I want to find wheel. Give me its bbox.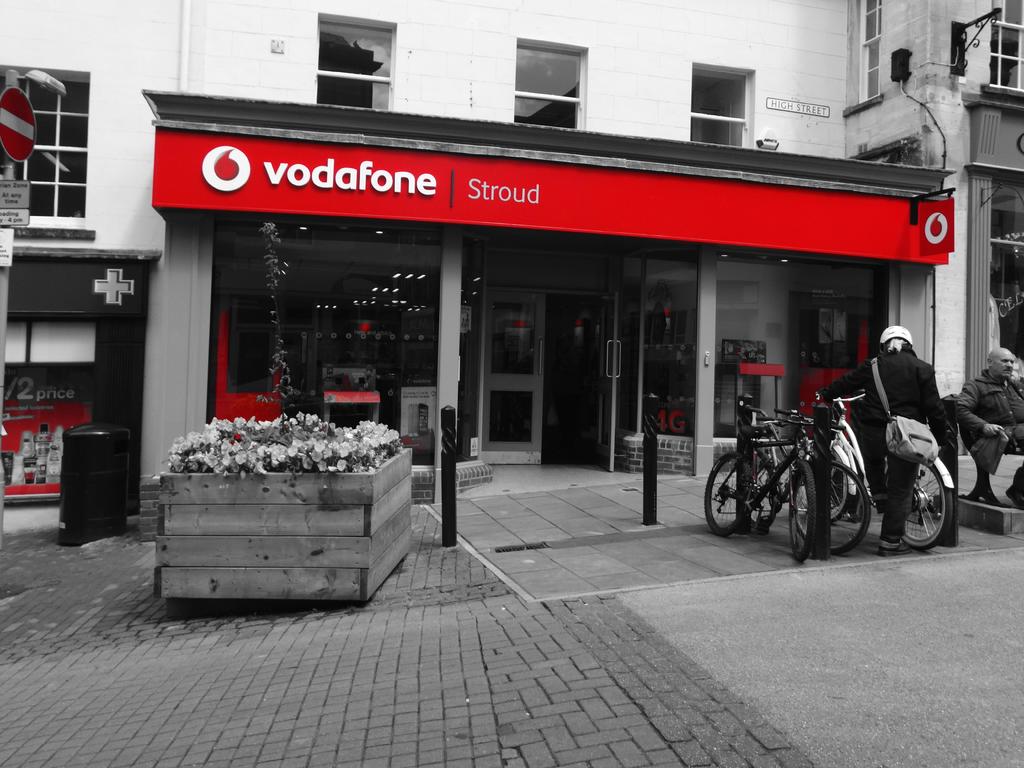
detection(700, 447, 764, 534).
